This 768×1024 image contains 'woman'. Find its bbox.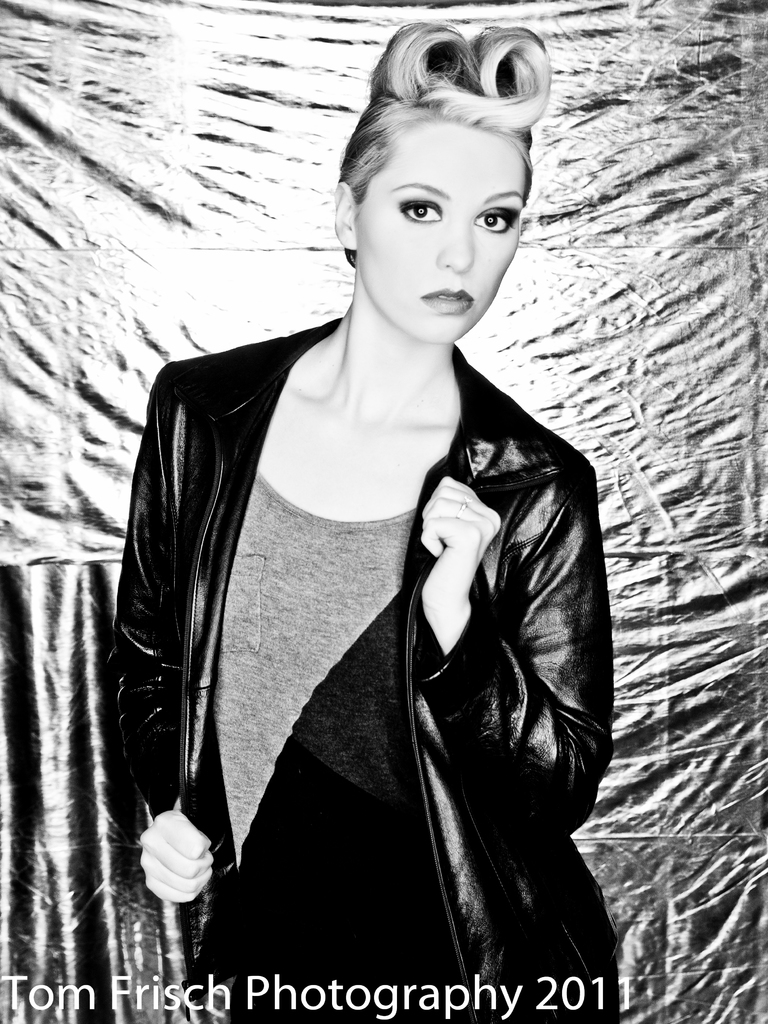
pyautogui.locateOnScreen(105, 14, 621, 1023).
